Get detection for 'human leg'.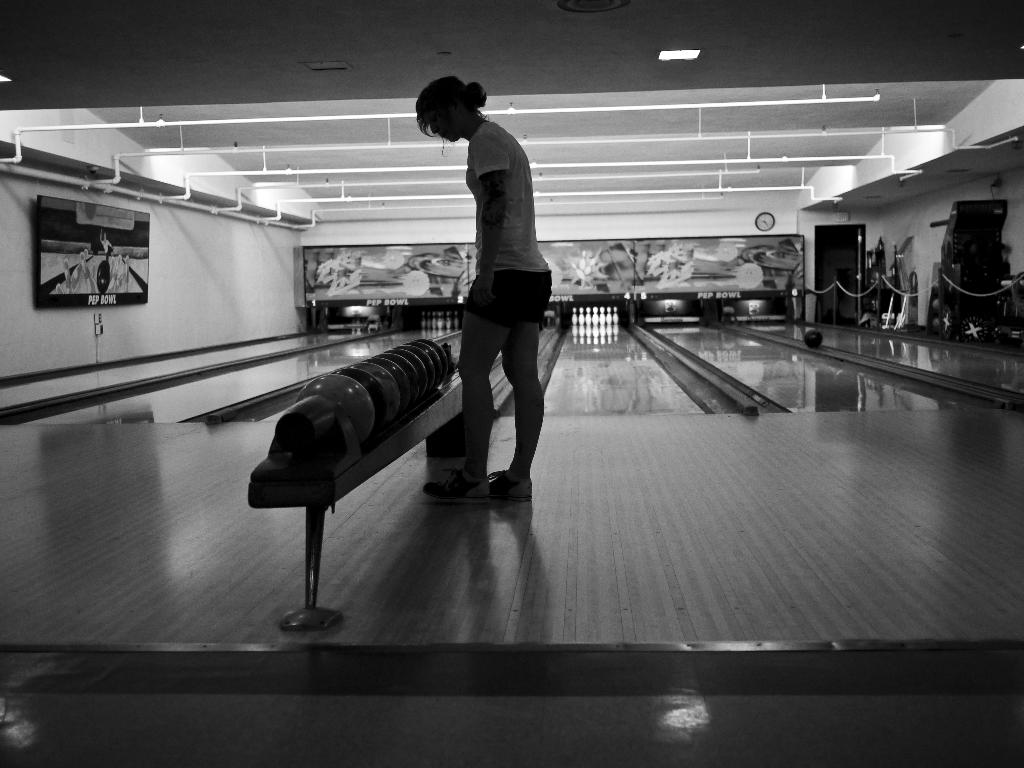
Detection: (424,265,511,508).
